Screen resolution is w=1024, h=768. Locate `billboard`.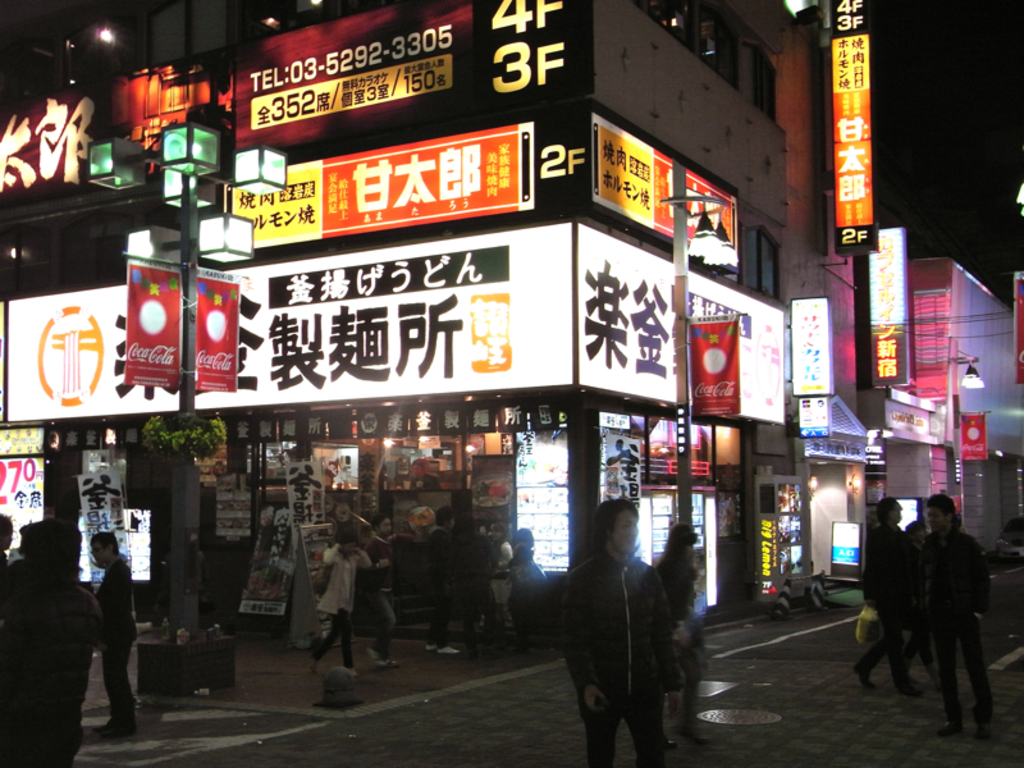
bbox(125, 253, 180, 387).
